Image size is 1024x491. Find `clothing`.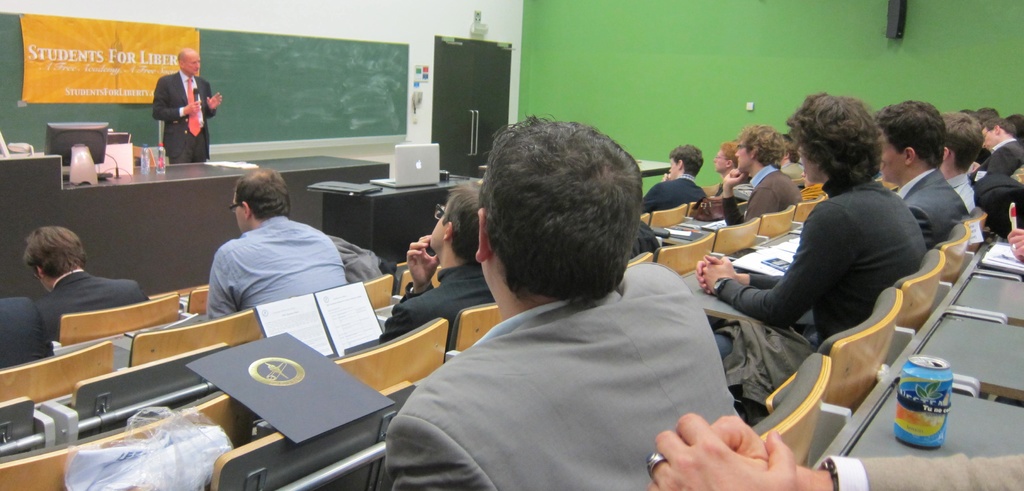
150:66:212:160.
